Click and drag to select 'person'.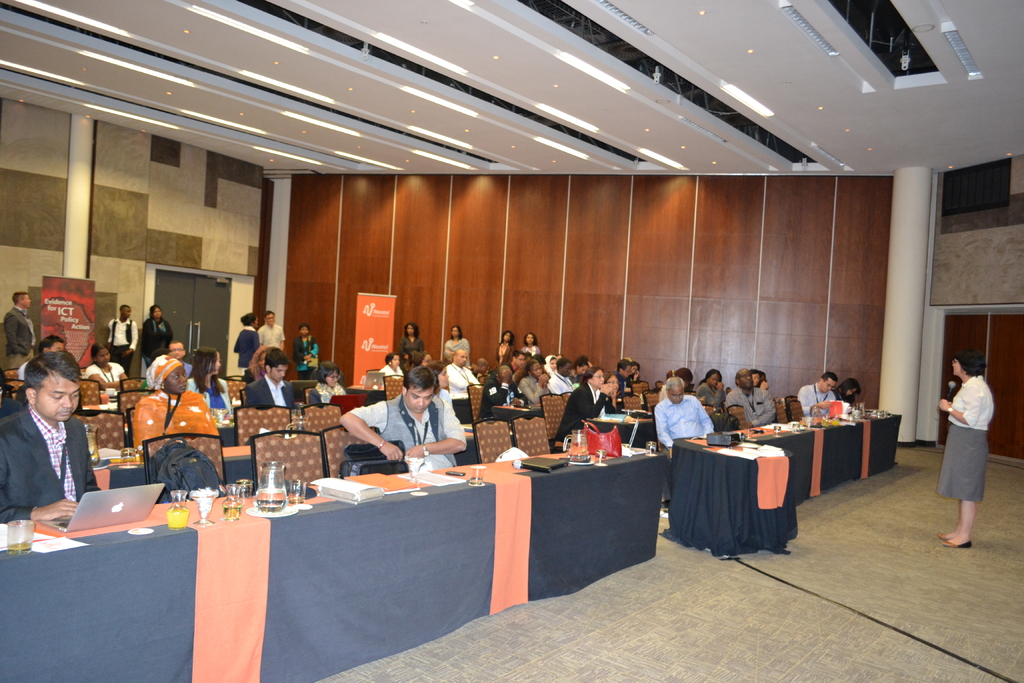
Selection: (339,365,468,474).
